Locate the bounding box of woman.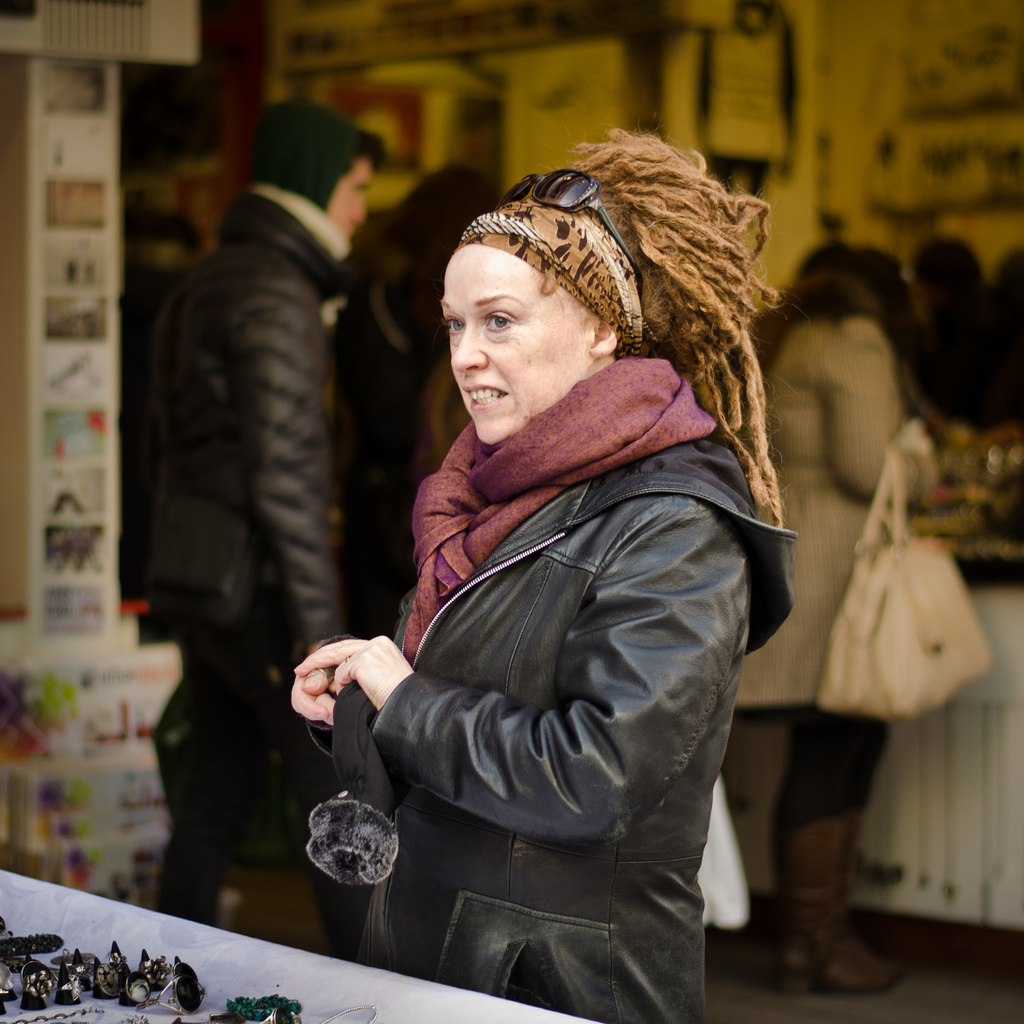
Bounding box: <region>742, 237, 936, 1001</region>.
